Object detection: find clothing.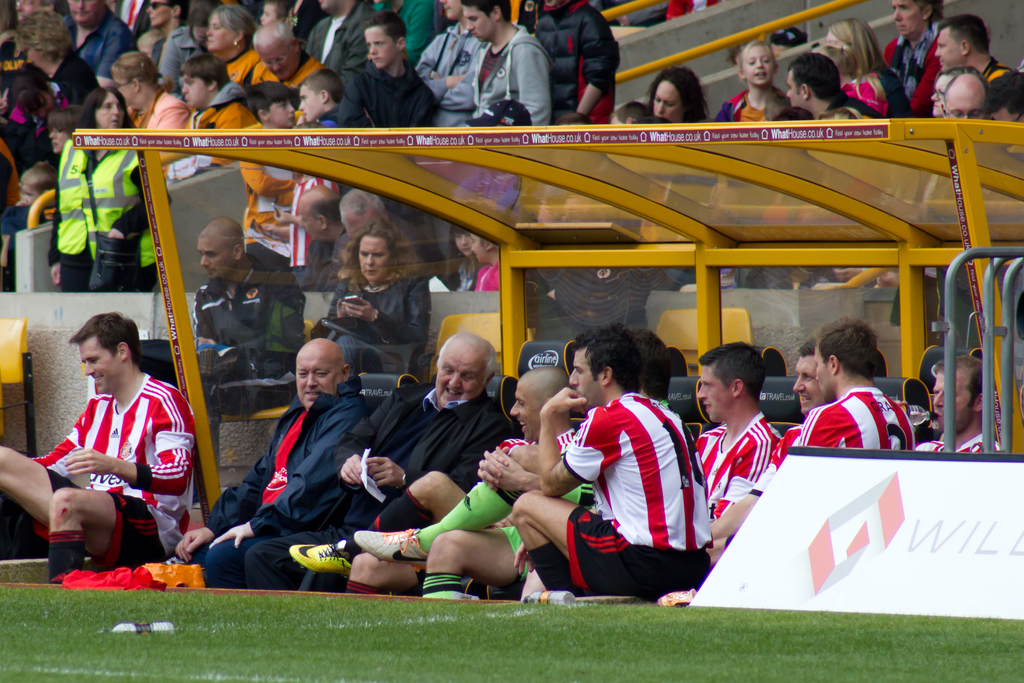
l=193, t=362, r=375, b=597.
